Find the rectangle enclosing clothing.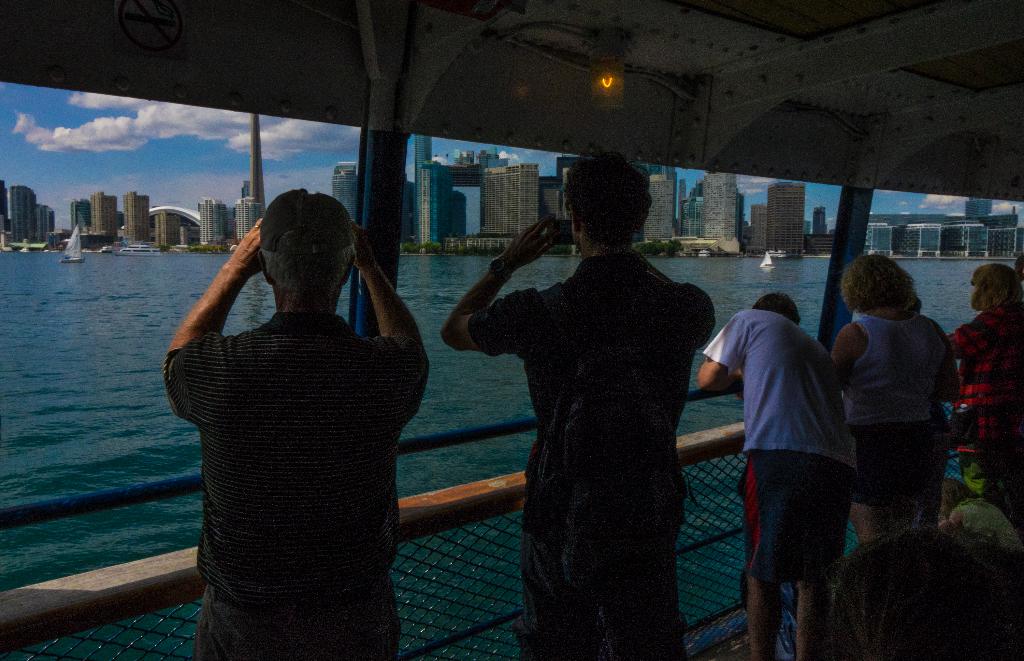
460 173 726 651.
